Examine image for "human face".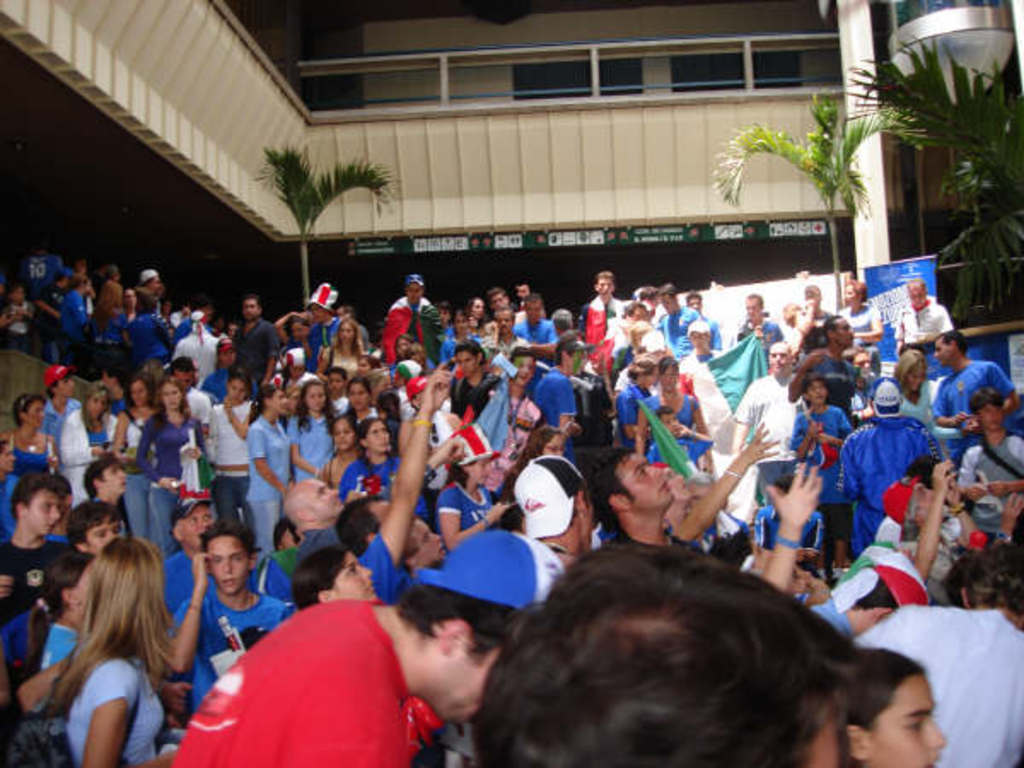
Examination result: locate(299, 478, 345, 519).
